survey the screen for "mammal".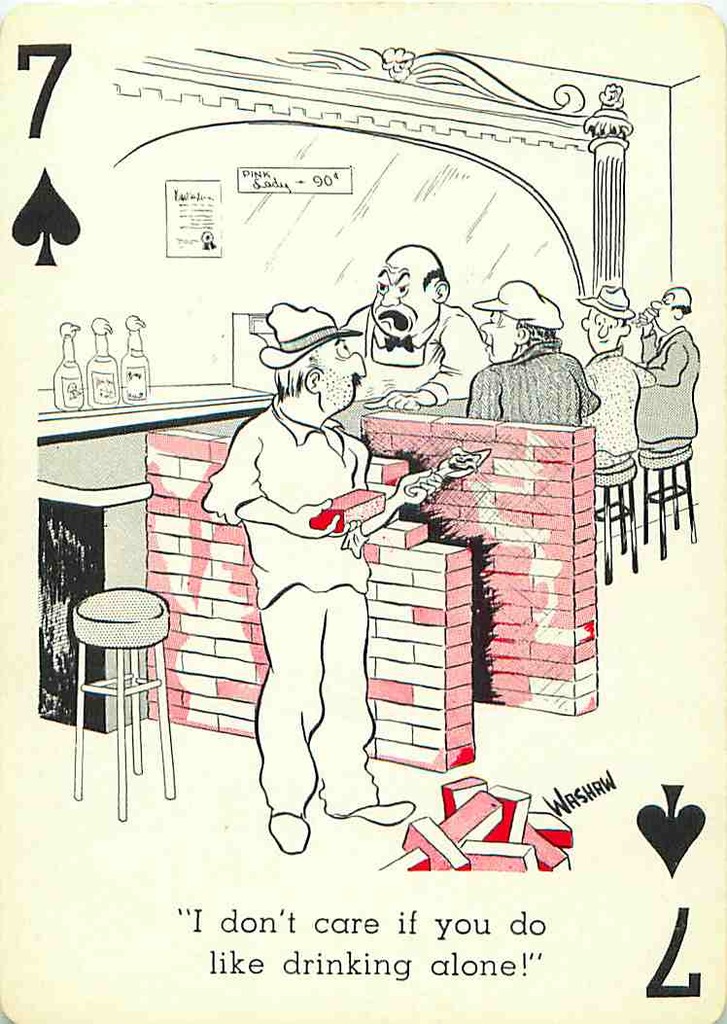
Survey found: [469,278,606,427].
